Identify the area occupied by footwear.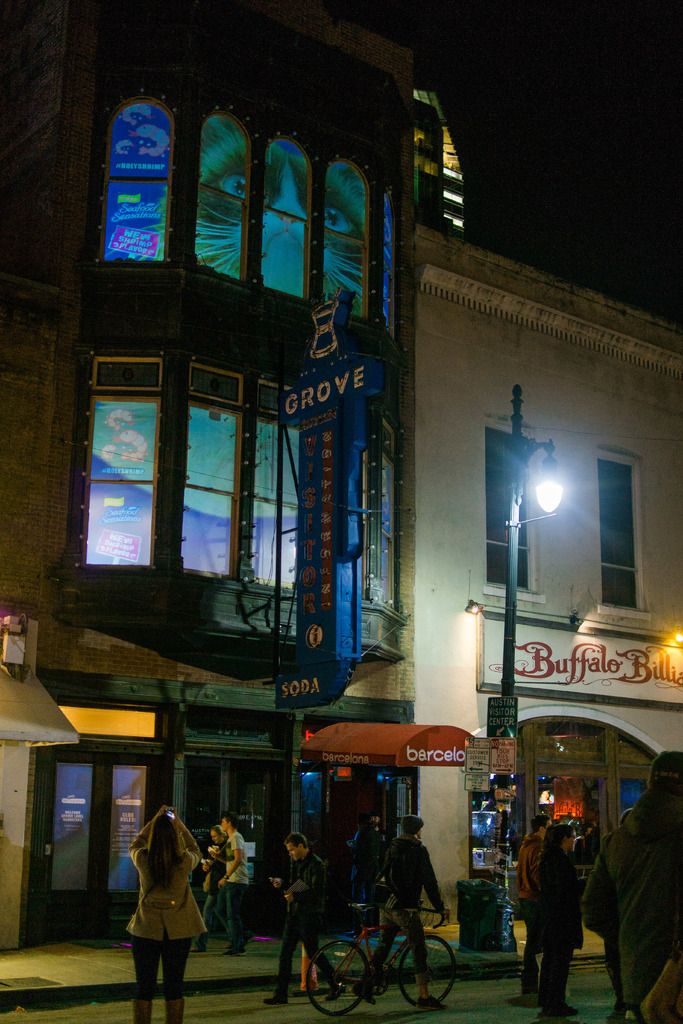
Area: bbox=(265, 993, 286, 1006).
